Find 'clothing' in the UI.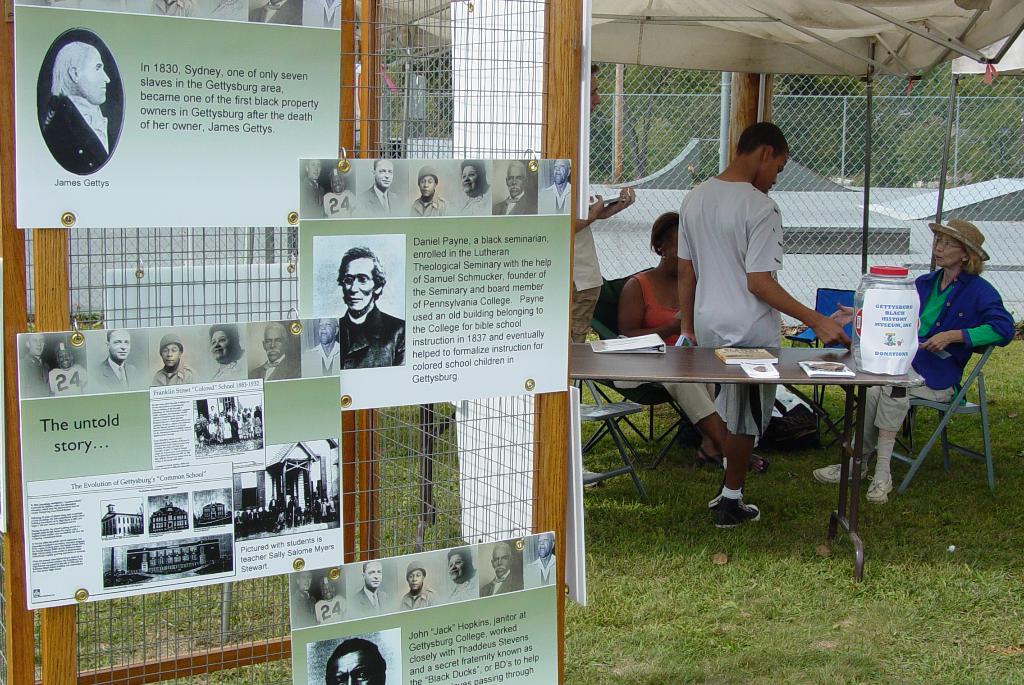
UI element at Rect(343, 587, 397, 622).
